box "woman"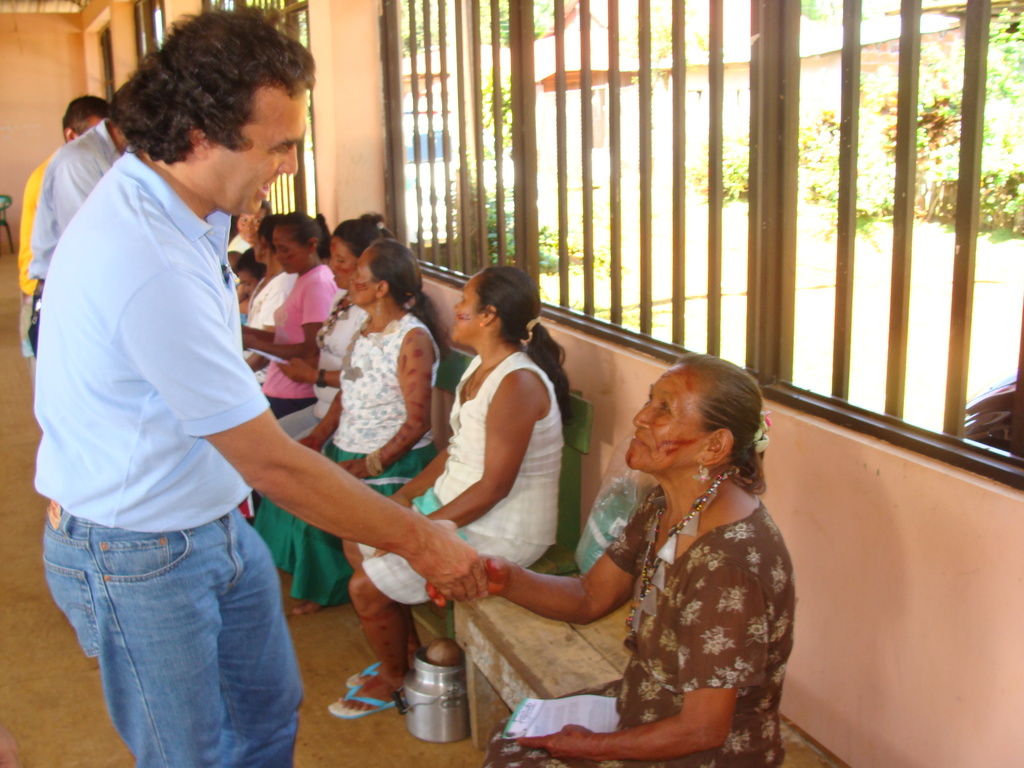
Rect(247, 213, 382, 500)
